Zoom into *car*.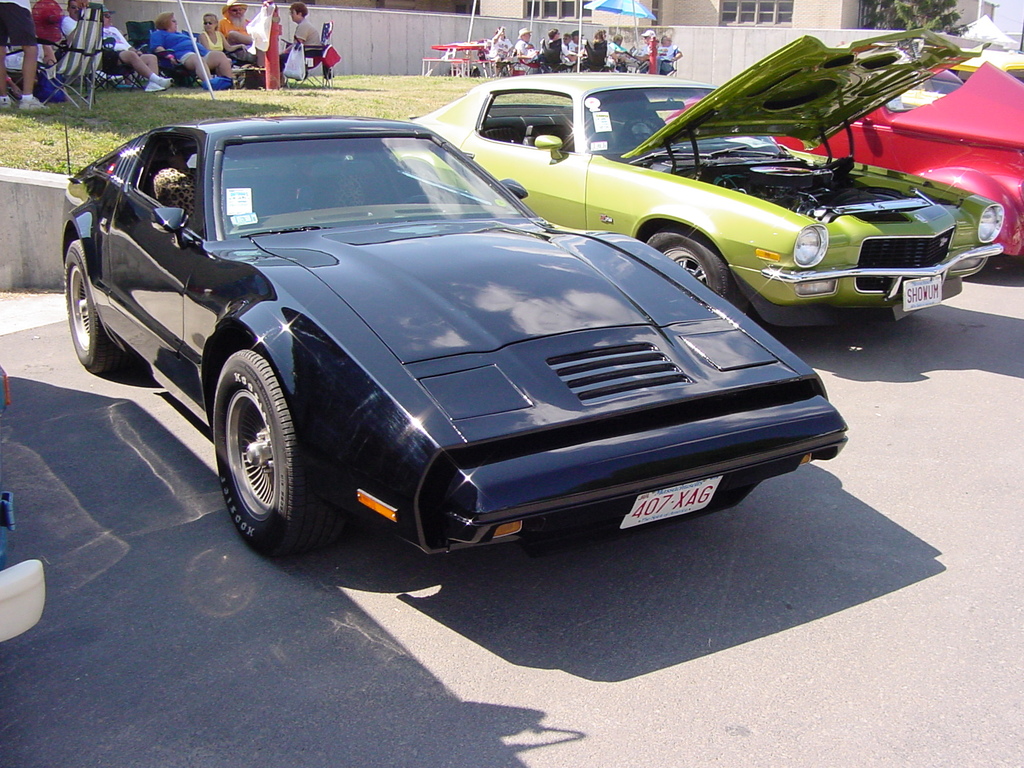
Zoom target: region(748, 65, 1023, 258).
